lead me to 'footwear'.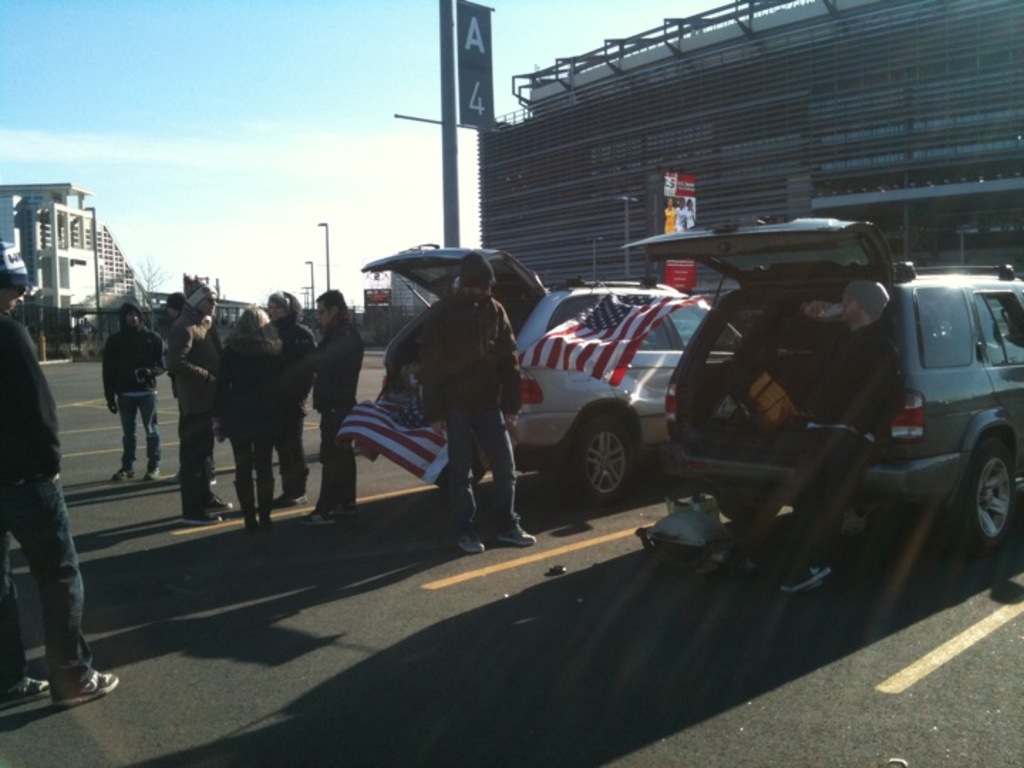
Lead to (left=202, top=489, right=242, bottom=519).
